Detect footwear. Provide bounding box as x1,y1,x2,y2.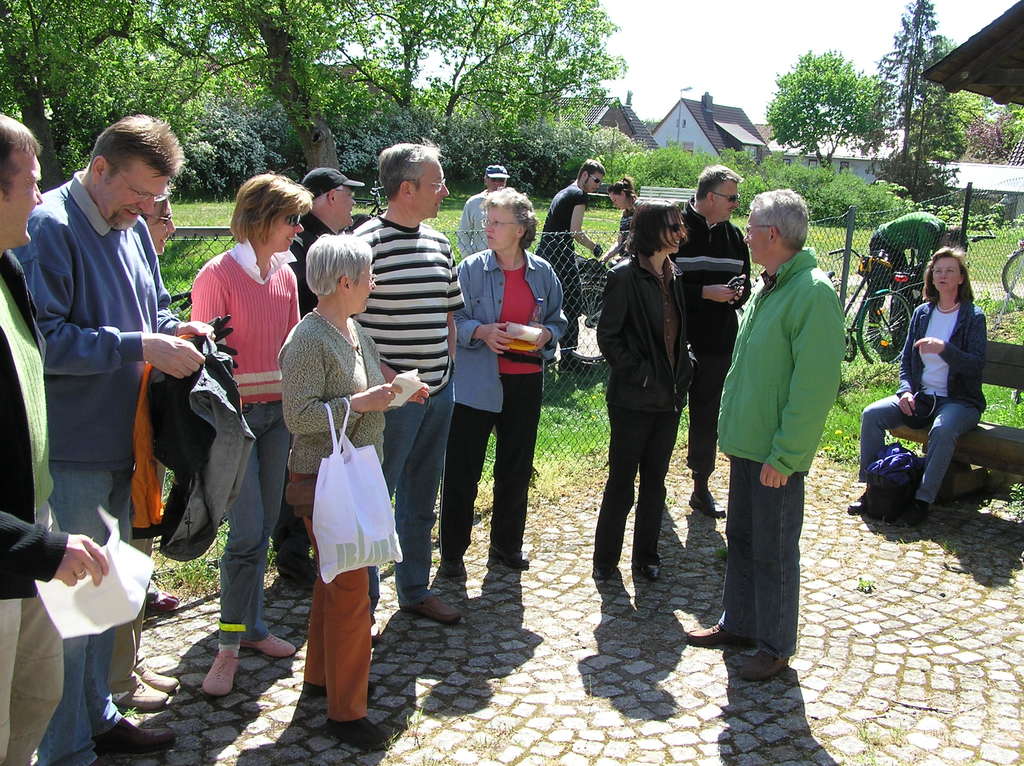
323,710,394,753.
